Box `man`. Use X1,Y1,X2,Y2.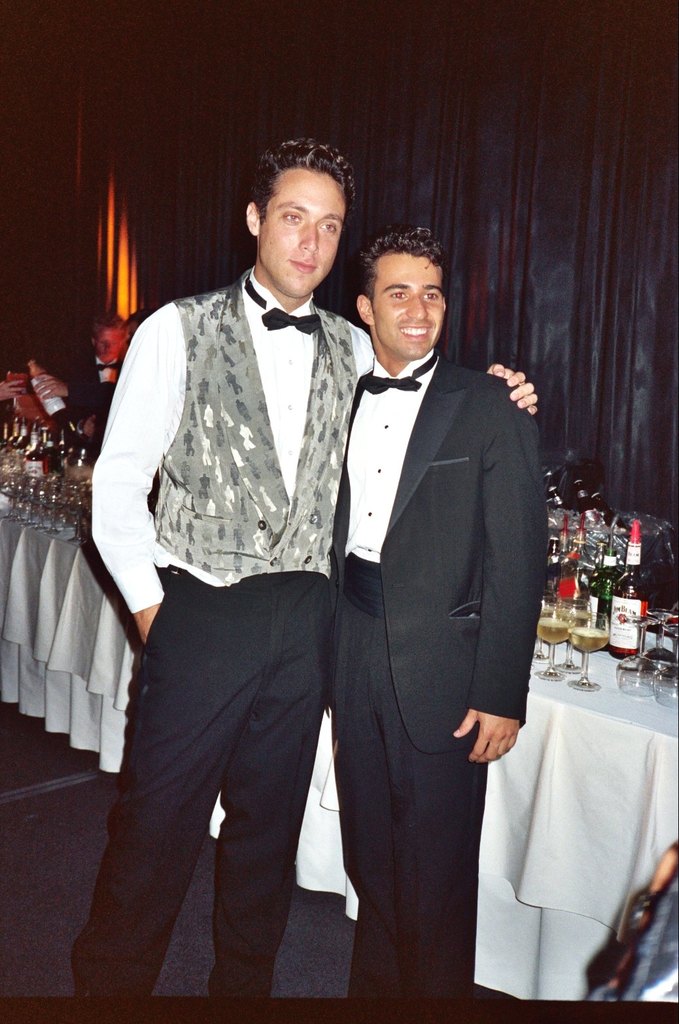
321,235,552,1021.
